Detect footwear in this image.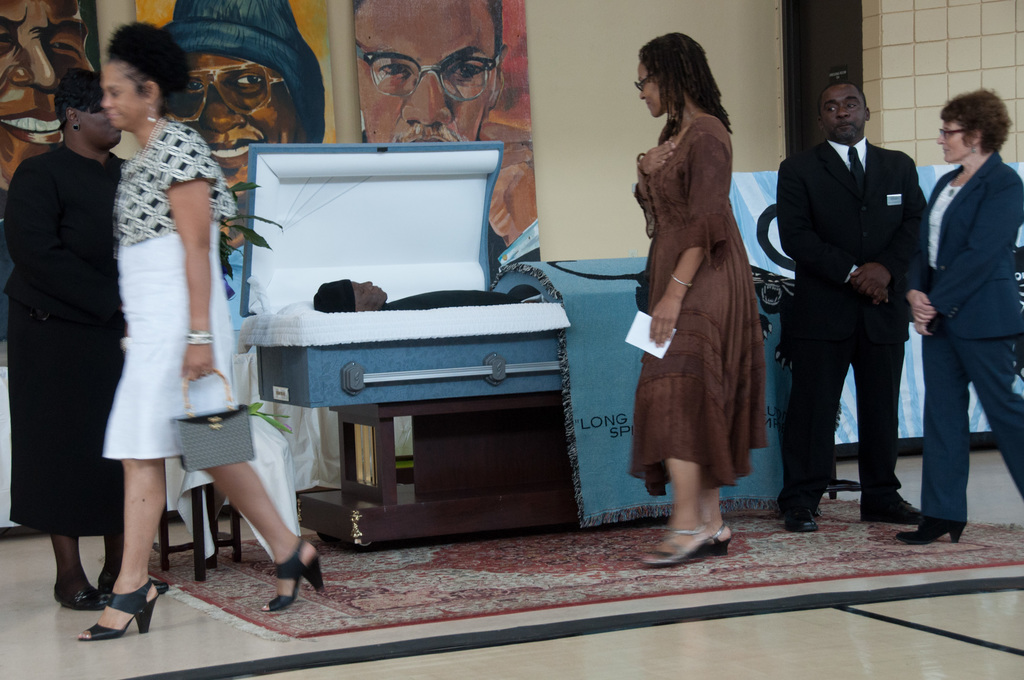
Detection: (790, 506, 815, 534).
